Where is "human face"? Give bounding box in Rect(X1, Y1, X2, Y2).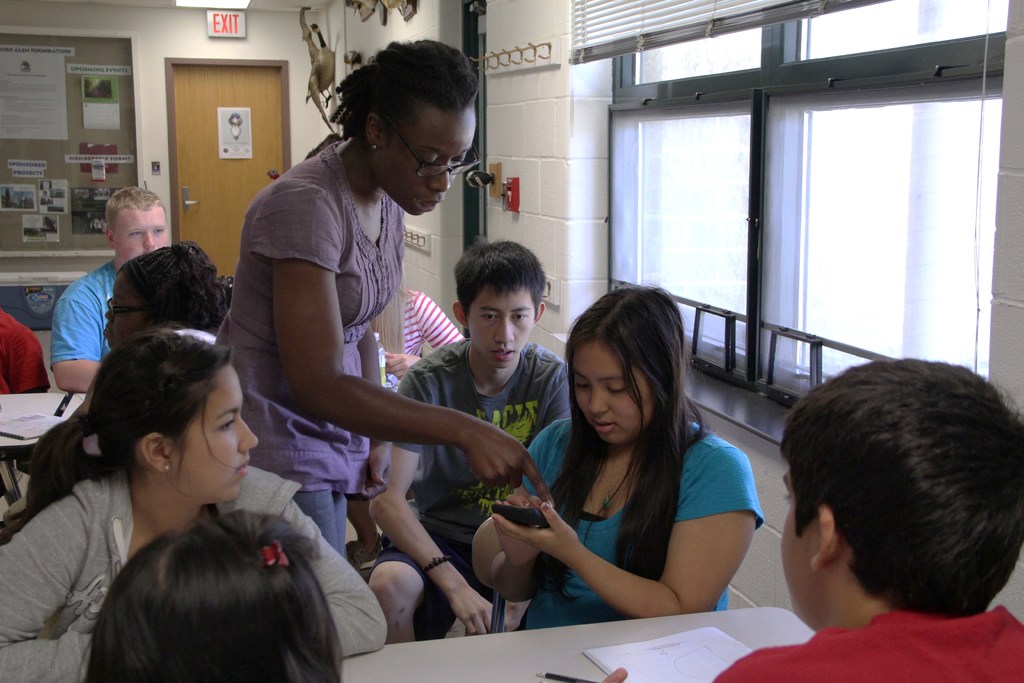
Rect(101, 288, 145, 350).
